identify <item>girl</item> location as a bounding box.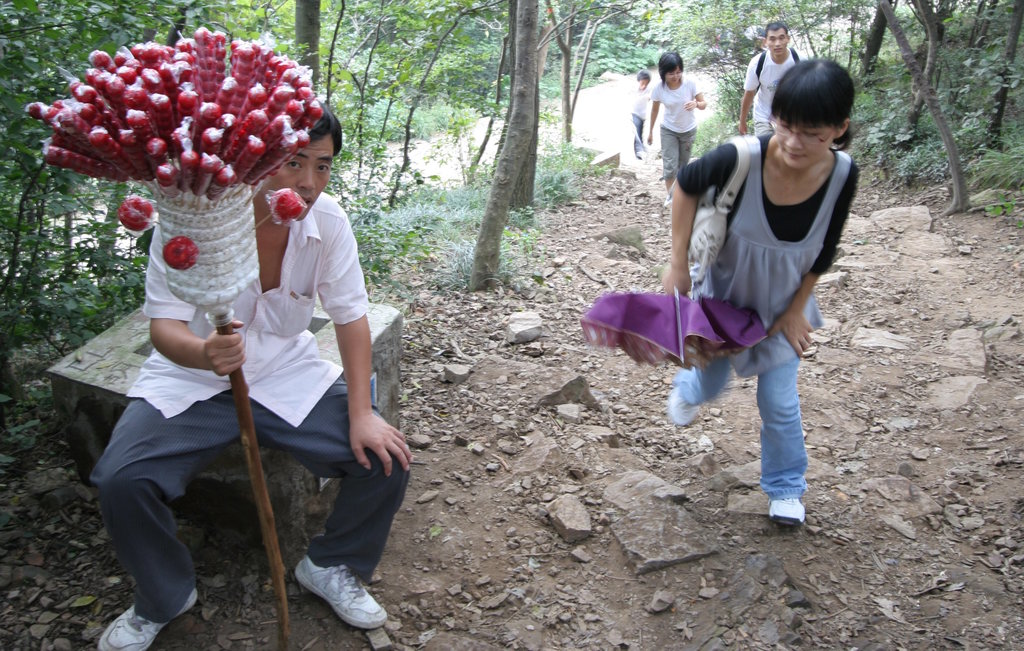
[x1=642, y1=50, x2=706, y2=179].
